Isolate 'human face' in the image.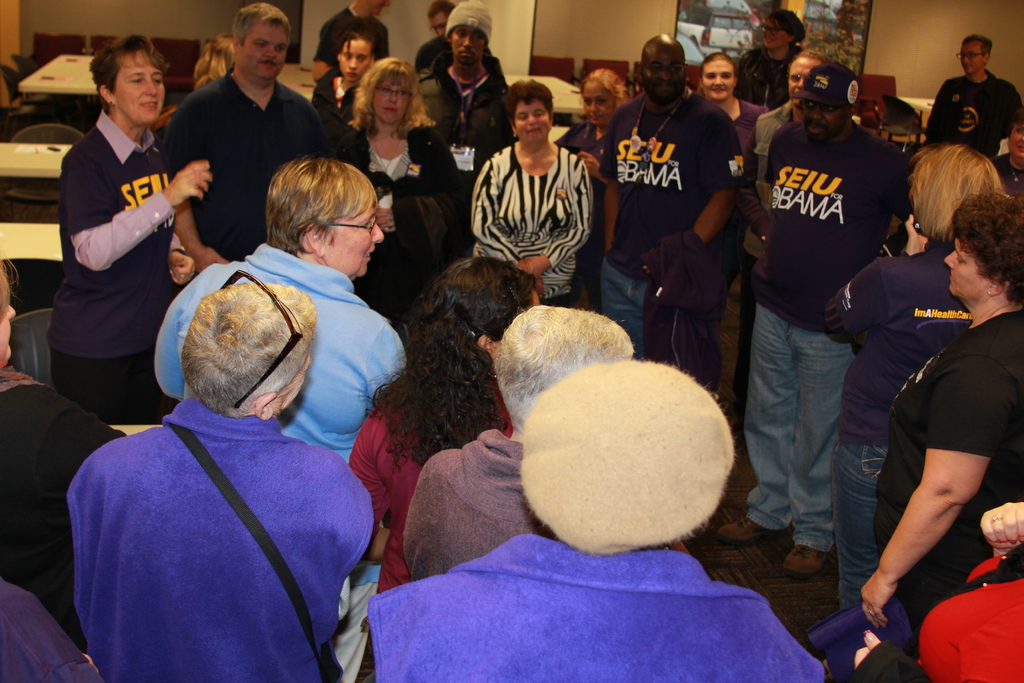
Isolated region: <region>645, 47, 685, 102</region>.
